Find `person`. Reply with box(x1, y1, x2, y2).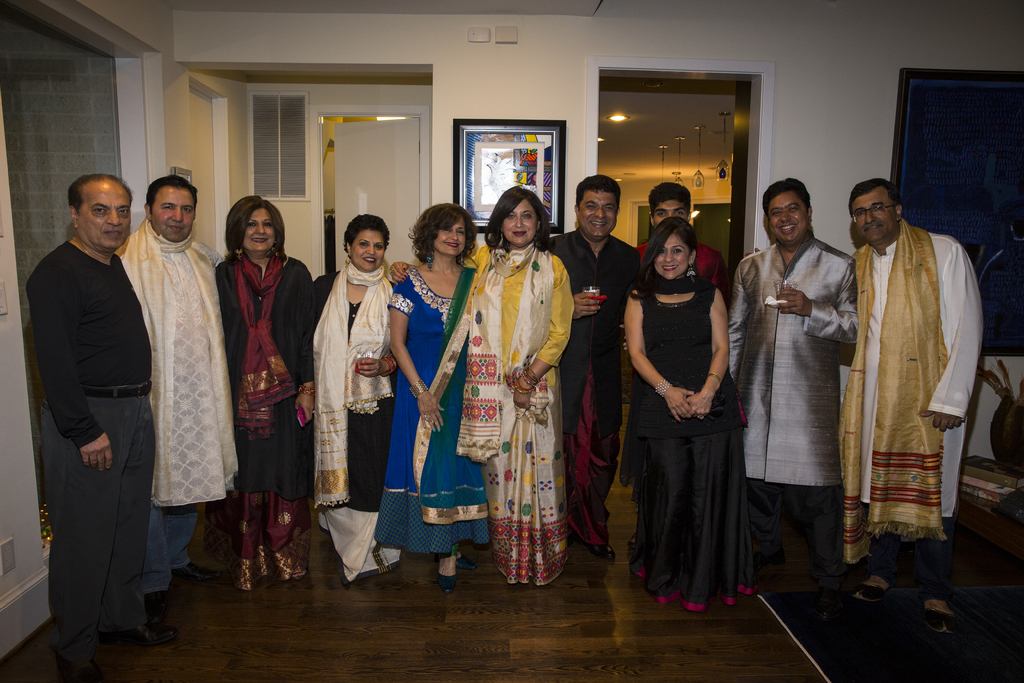
box(747, 174, 987, 646).
